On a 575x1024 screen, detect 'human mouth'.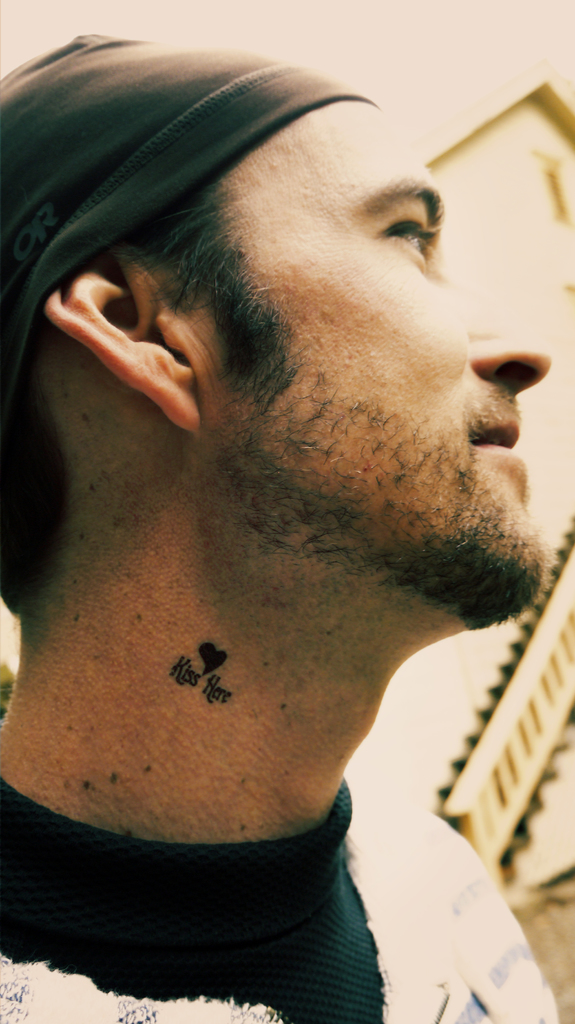
box=[457, 402, 532, 493].
